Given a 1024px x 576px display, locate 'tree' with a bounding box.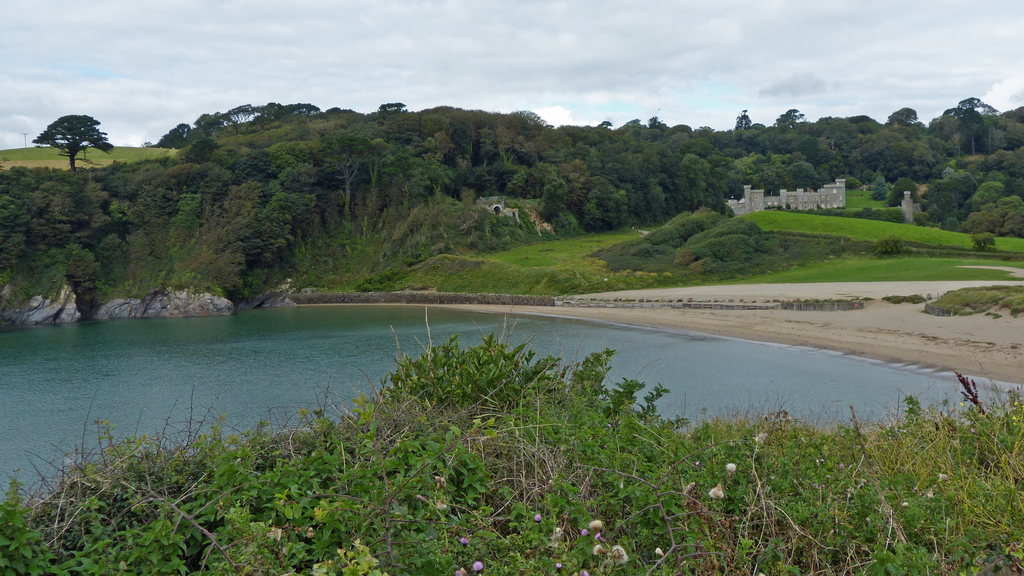
Located: [849, 113, 876, 157].
